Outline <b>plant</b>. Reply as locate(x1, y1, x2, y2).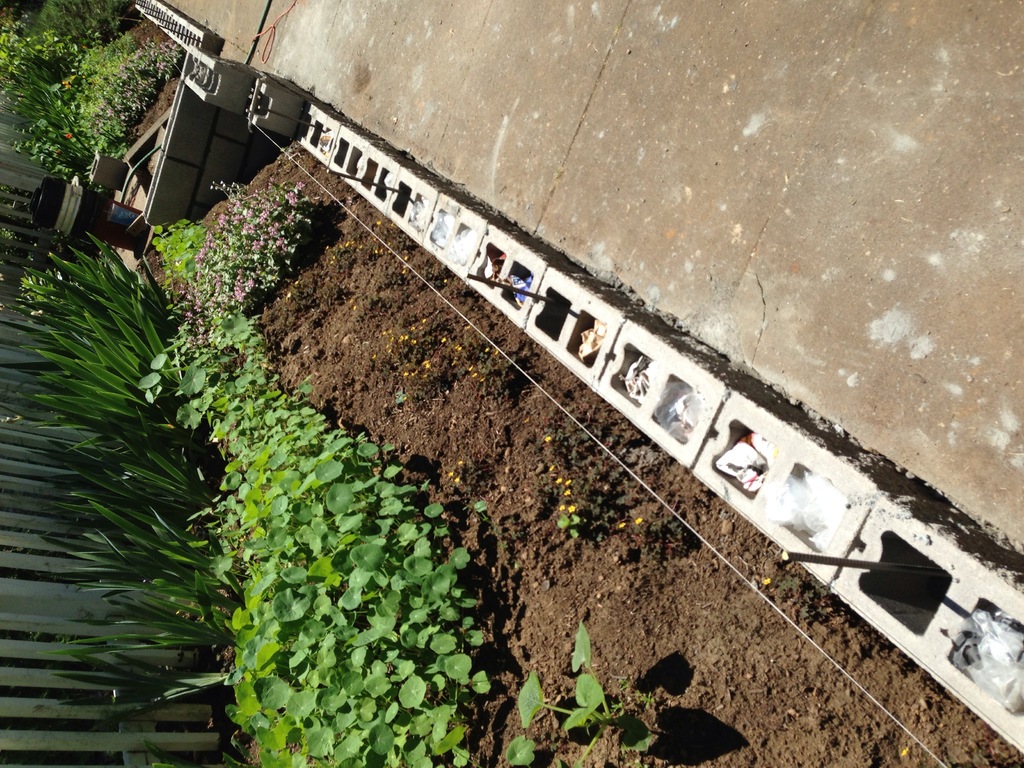
locate(751, 573, 844, 622).
